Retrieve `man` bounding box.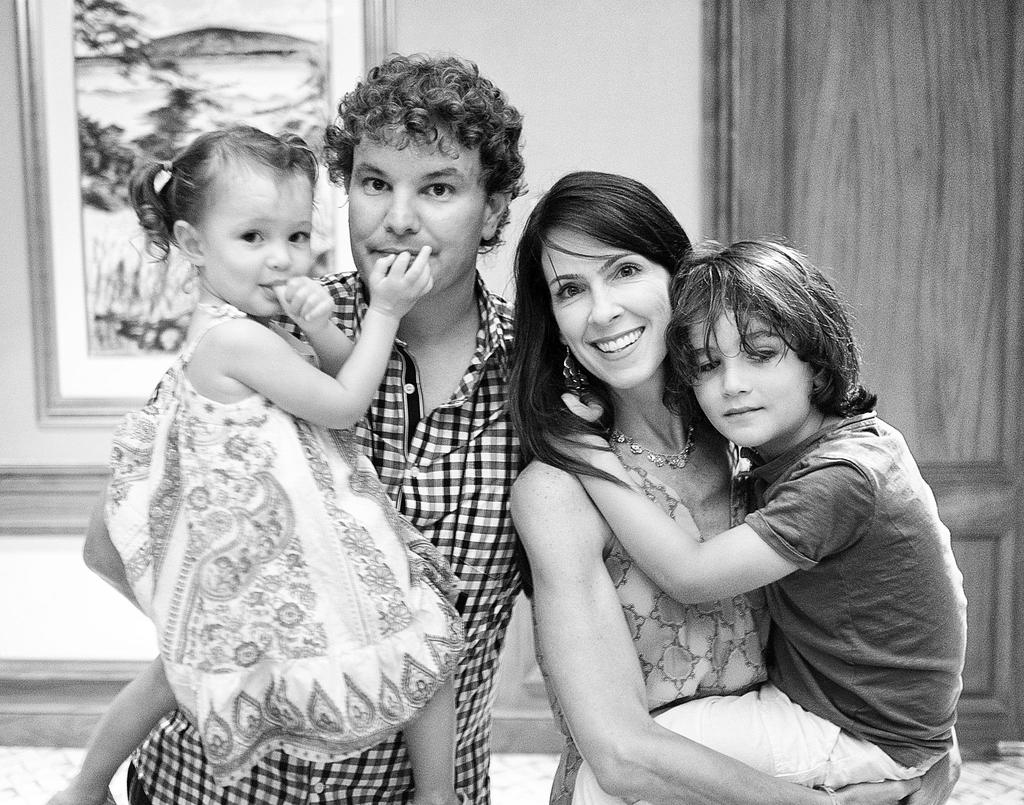
Bounding box: region(127, 48, 580, 804).
